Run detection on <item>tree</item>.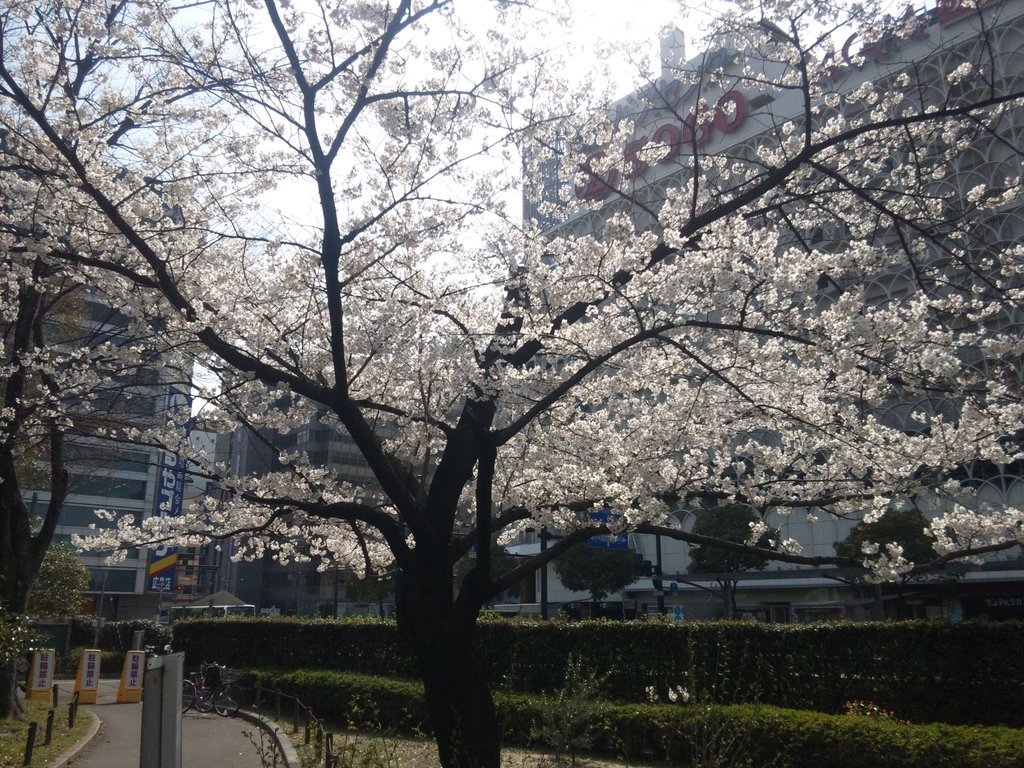
Result: box=[26, 515, 91, 697].
